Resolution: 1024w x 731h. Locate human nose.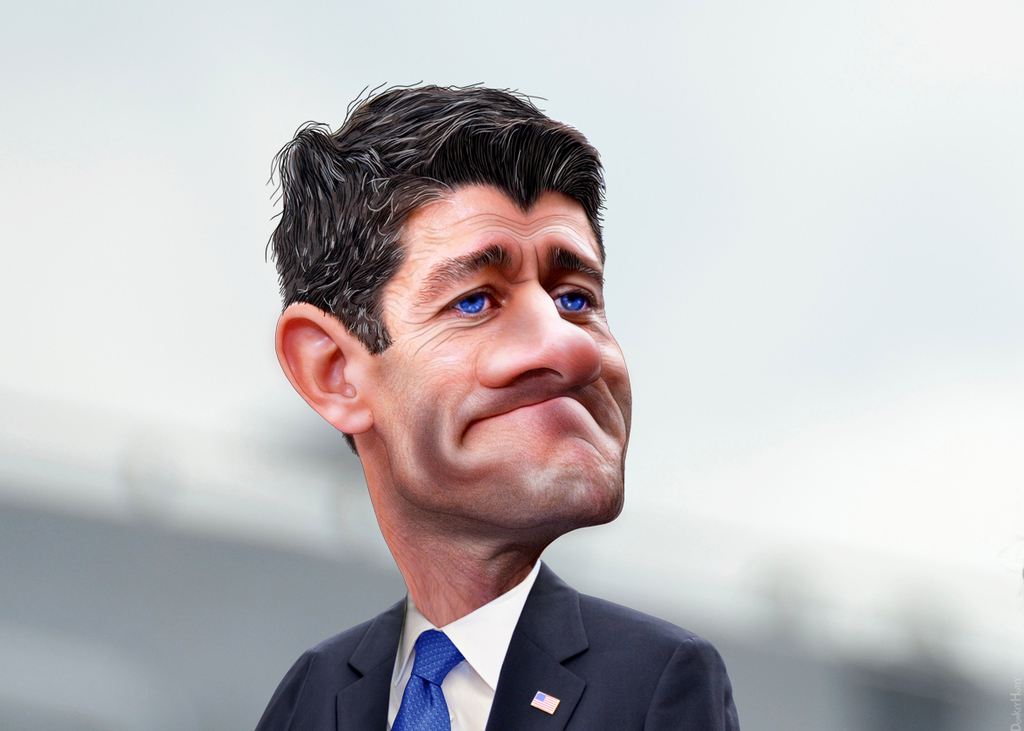
select_region(475, 285, 602, 392).
